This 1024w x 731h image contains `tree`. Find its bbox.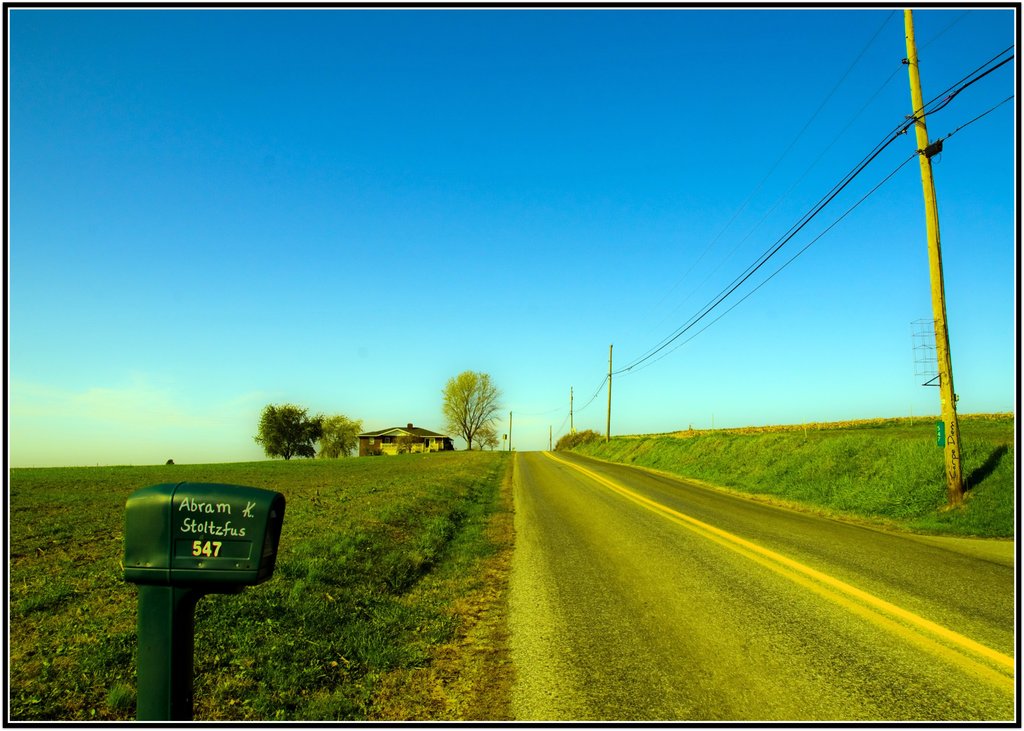
[left=491, top=433, right=505, bottom=453].
